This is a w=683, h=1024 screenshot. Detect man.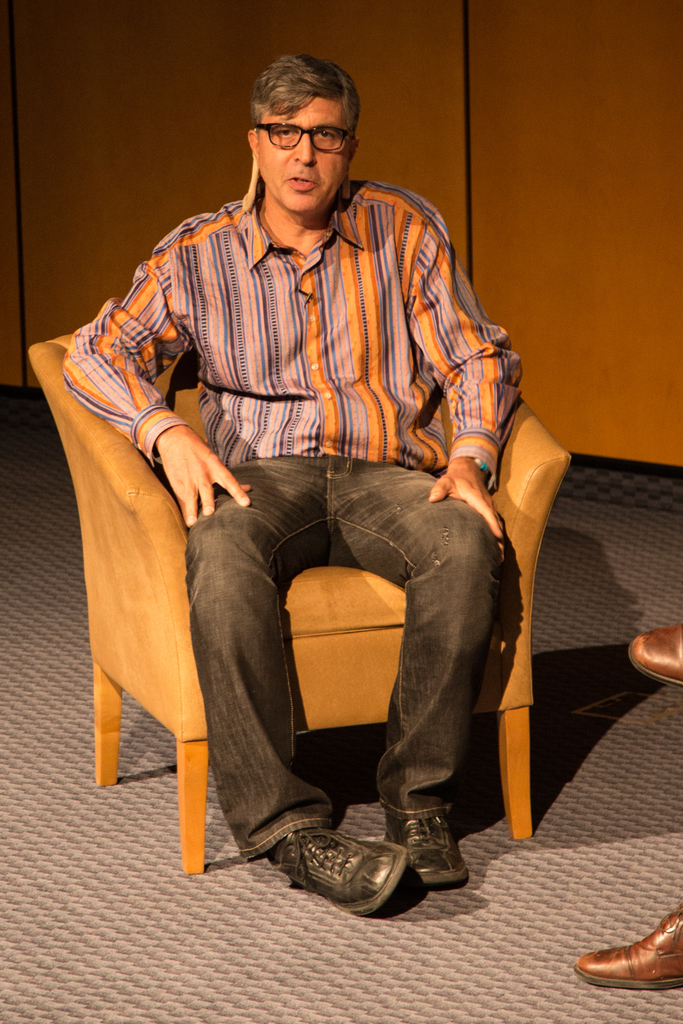
41,60,551,902.
